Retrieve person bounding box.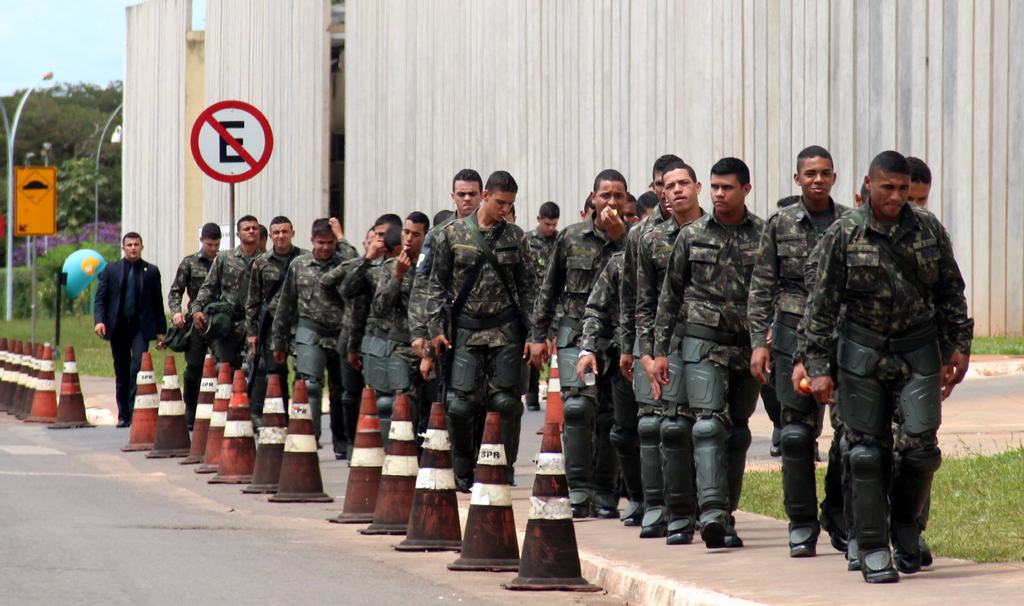
Bounding box: detection(524, 200, 564, 296).
